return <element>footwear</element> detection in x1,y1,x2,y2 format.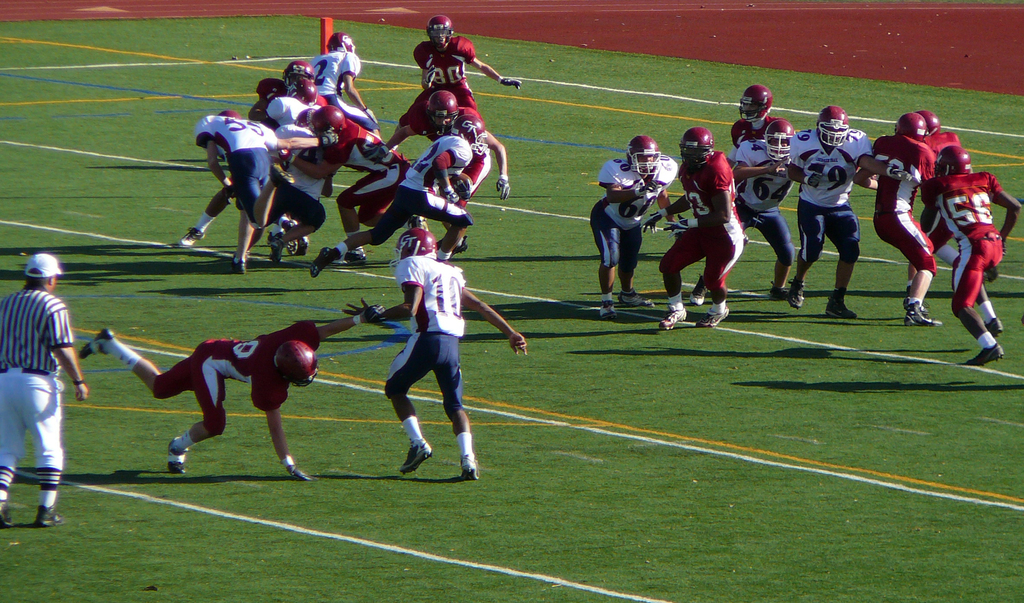
435,234,468,259.
